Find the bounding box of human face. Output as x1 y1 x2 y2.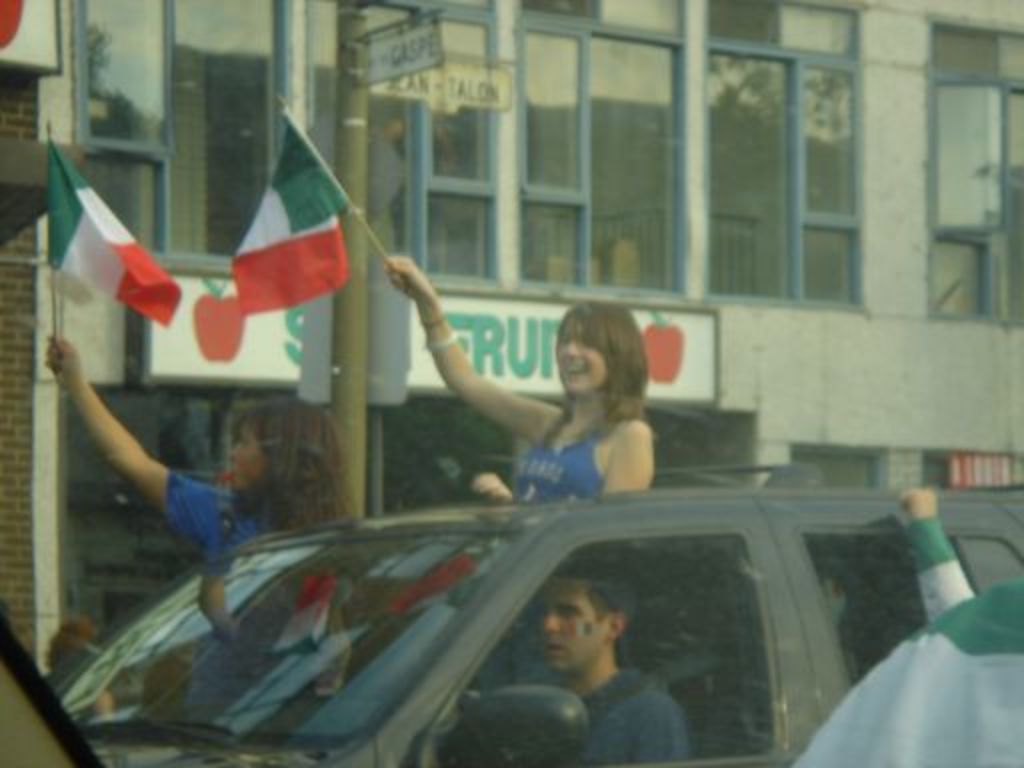
560 318 604 404.
